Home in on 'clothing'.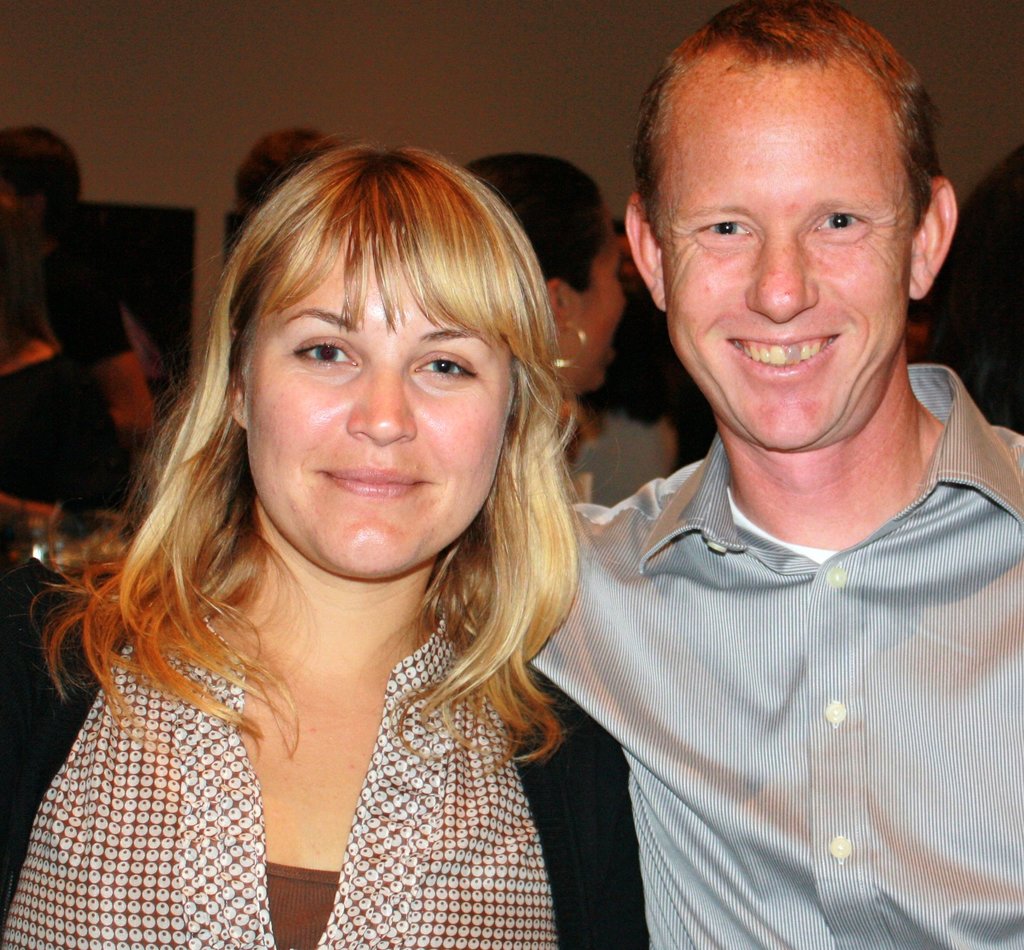
Homed in at (15, 484, 650, 929).
